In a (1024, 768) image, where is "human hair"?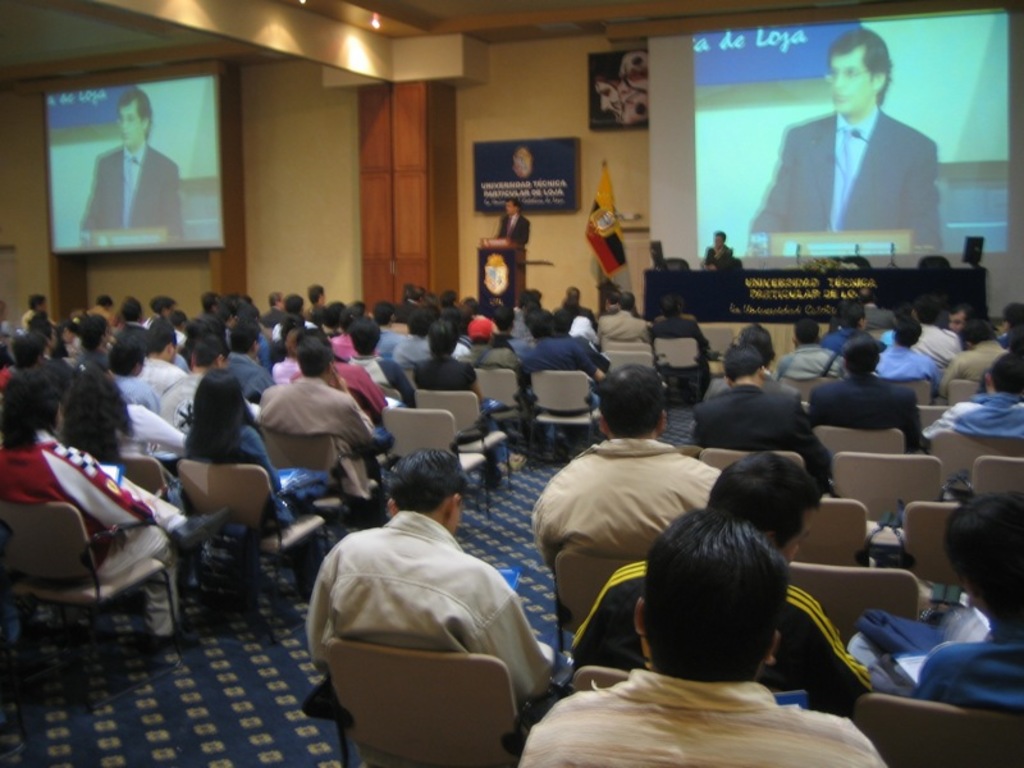
Rect(893, 316, 922, 346).
